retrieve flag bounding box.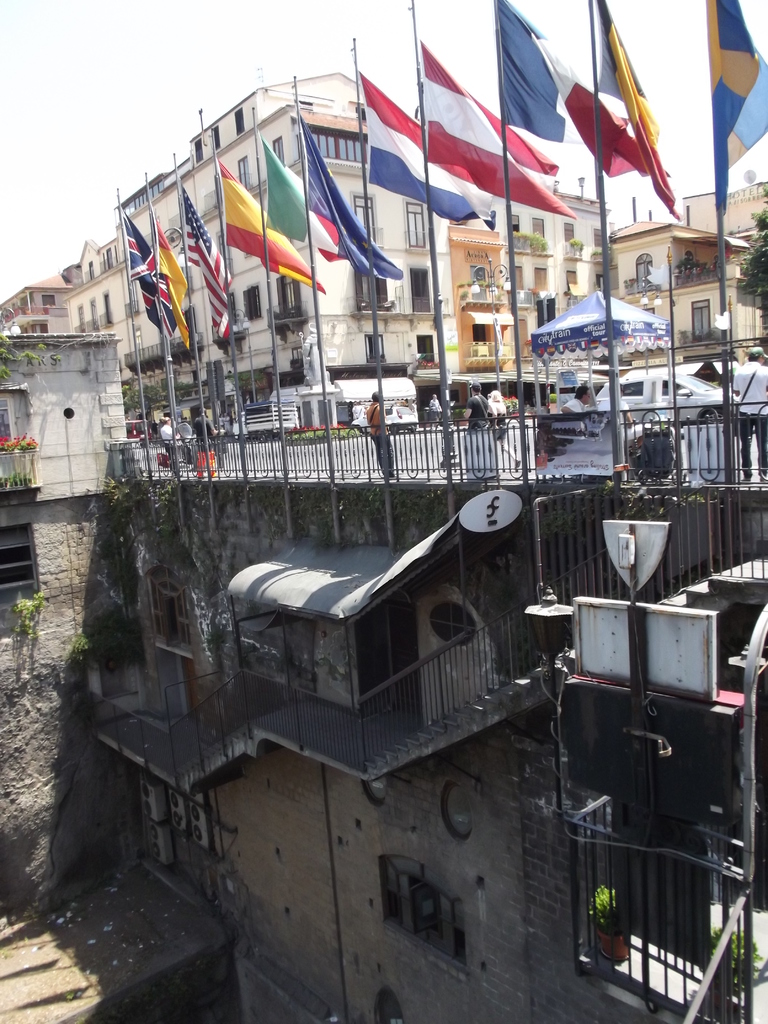
Bounding box: <box>255,140,348,259</box>.
